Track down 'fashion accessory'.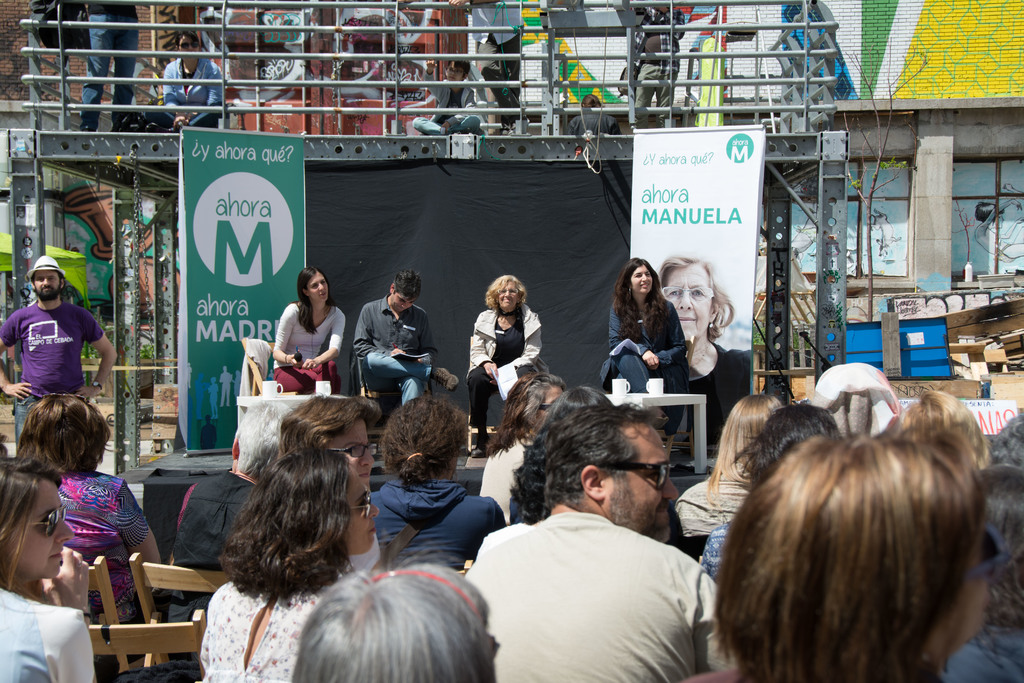
Tracked to 349/484/373/518.
